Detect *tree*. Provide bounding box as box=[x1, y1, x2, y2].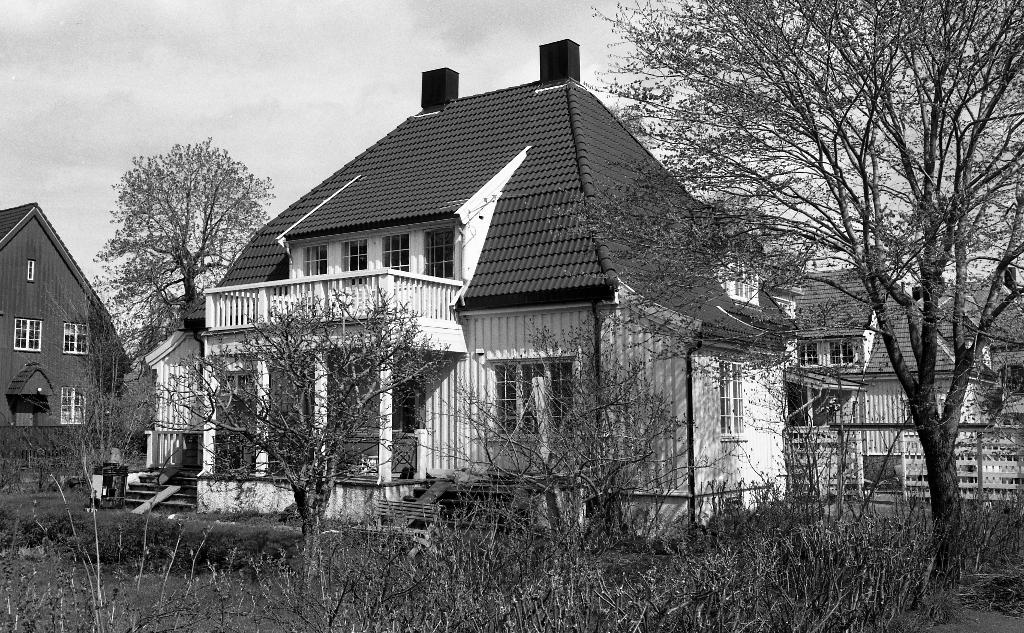
box=[539, 0, 1023, 570].
